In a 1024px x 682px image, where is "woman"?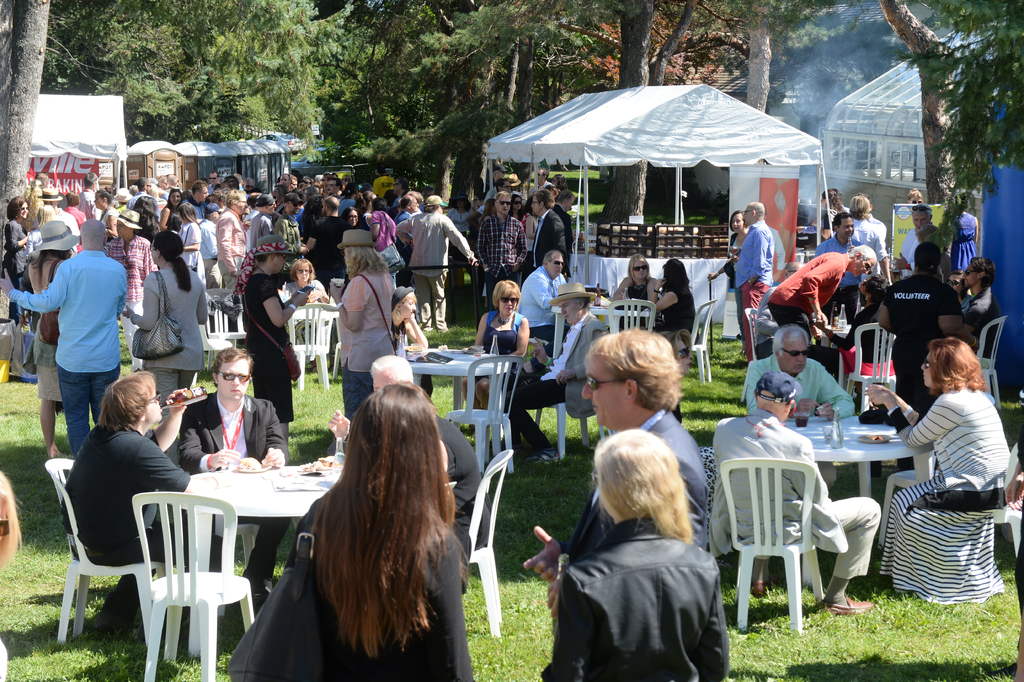
<region>0, 469, 24, 681</region>.
